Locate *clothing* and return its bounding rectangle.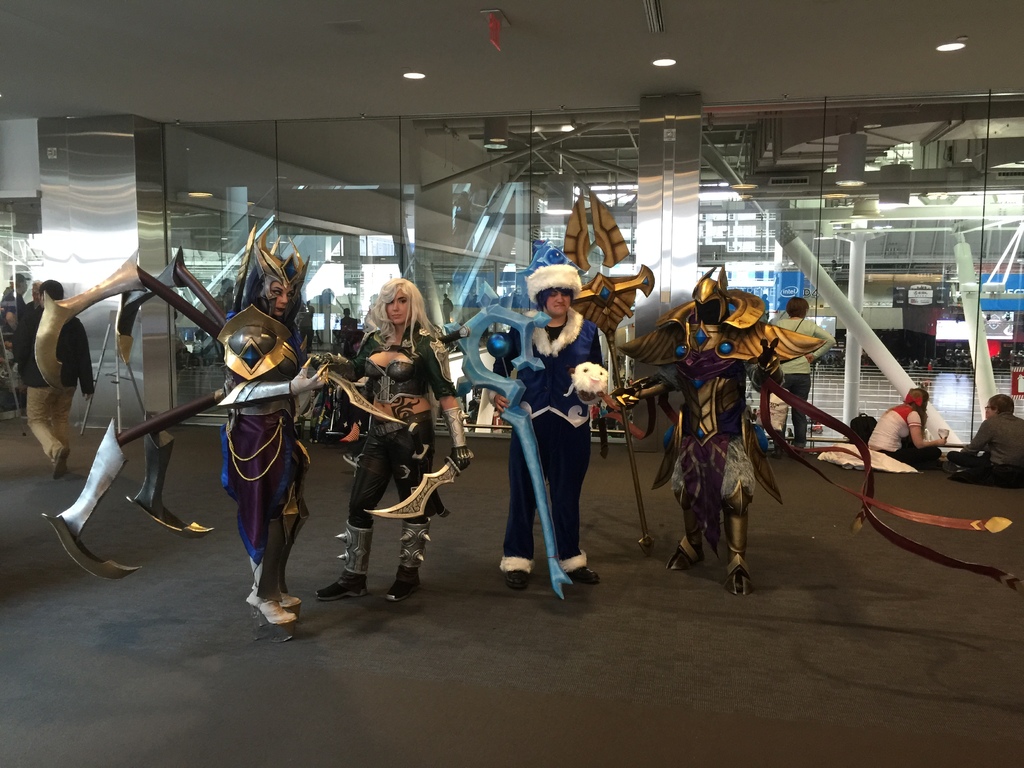
[left=0, top=287, right=22, bottom=344].
